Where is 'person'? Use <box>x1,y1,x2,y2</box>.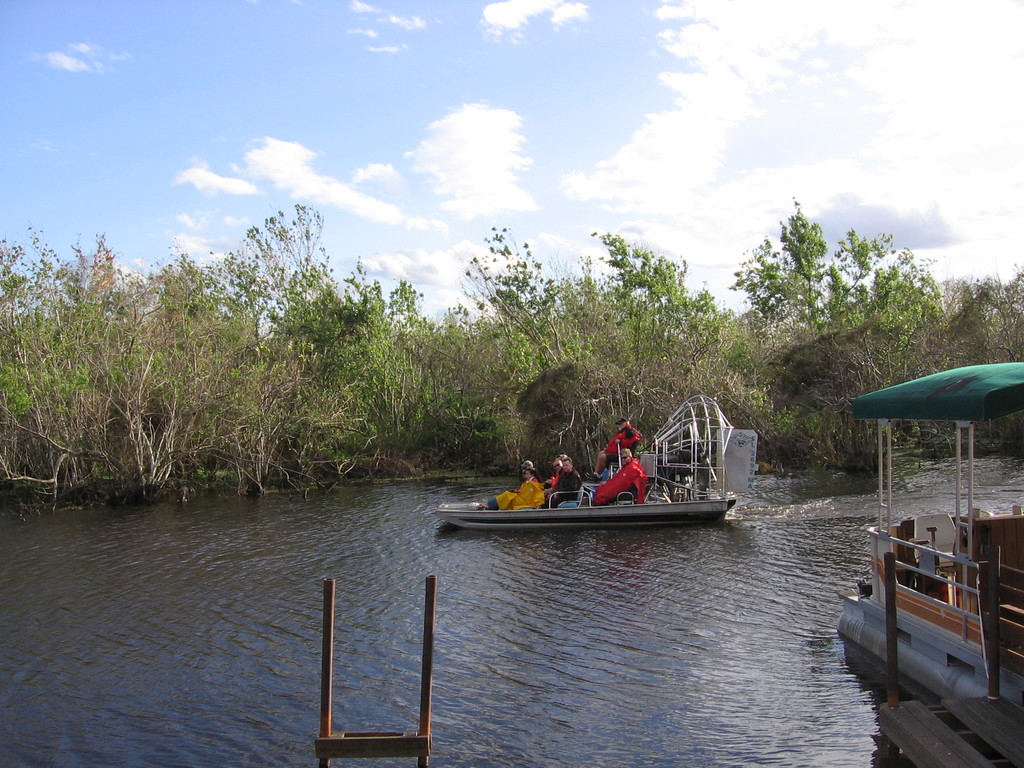
<box>593,445,644,505</box>.
